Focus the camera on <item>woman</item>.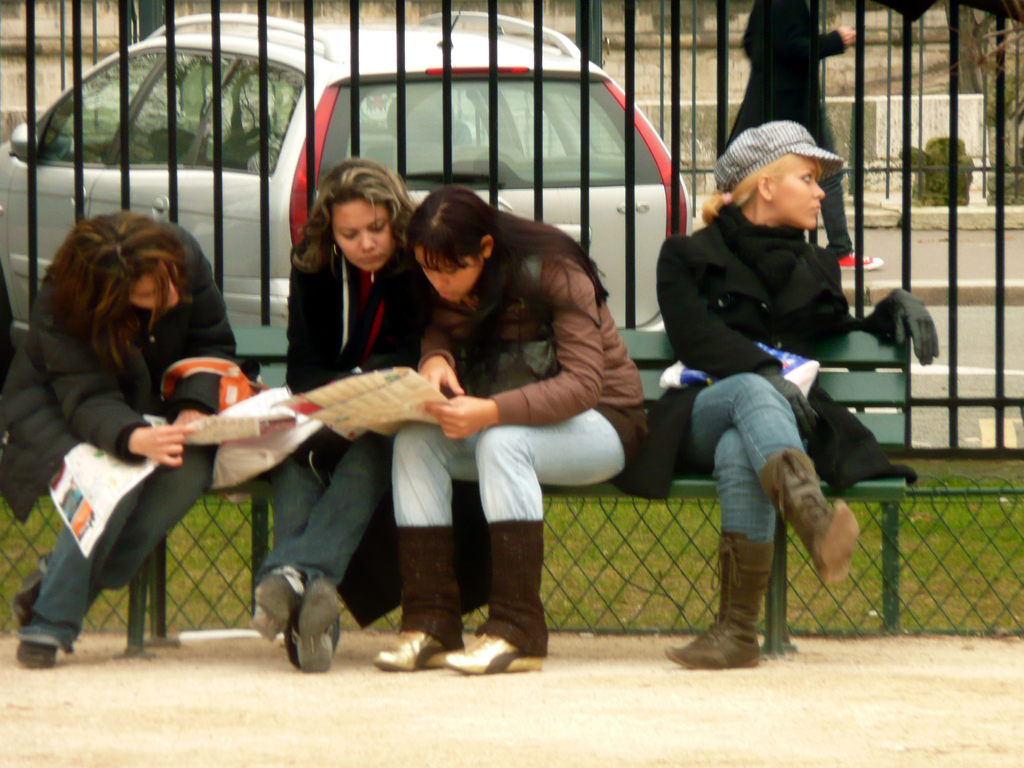
Focus region: locate(239, 156, 429, 676).
